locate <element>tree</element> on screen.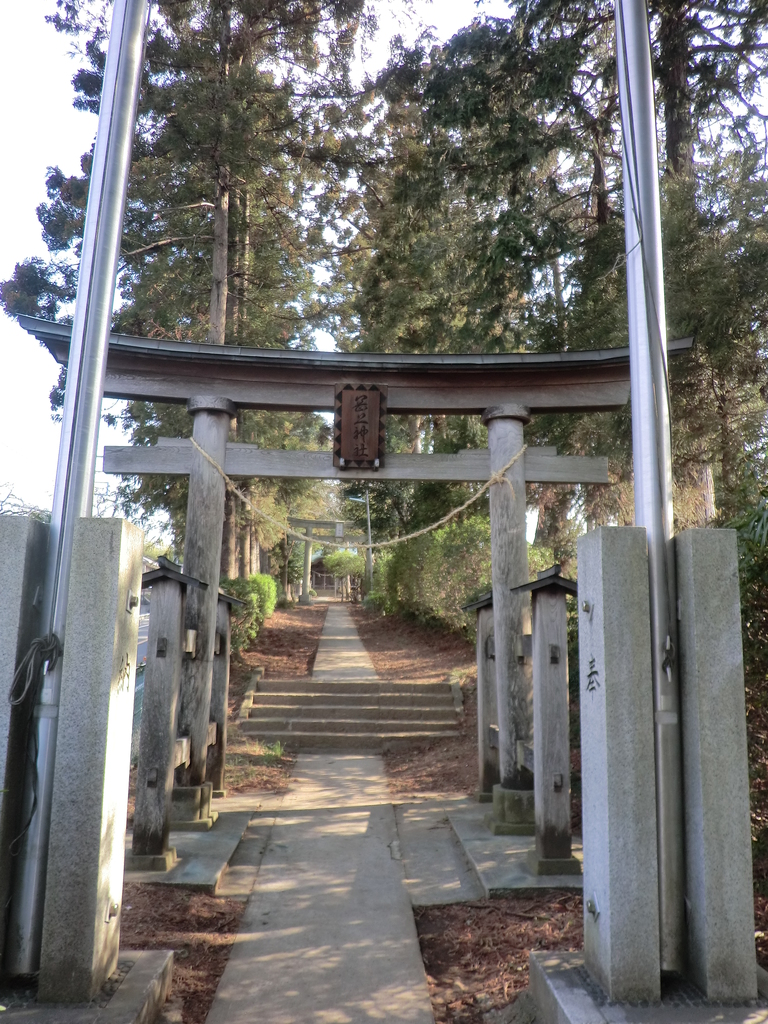
On screen at x1=620 y1=0 x2=767 y2=624.
